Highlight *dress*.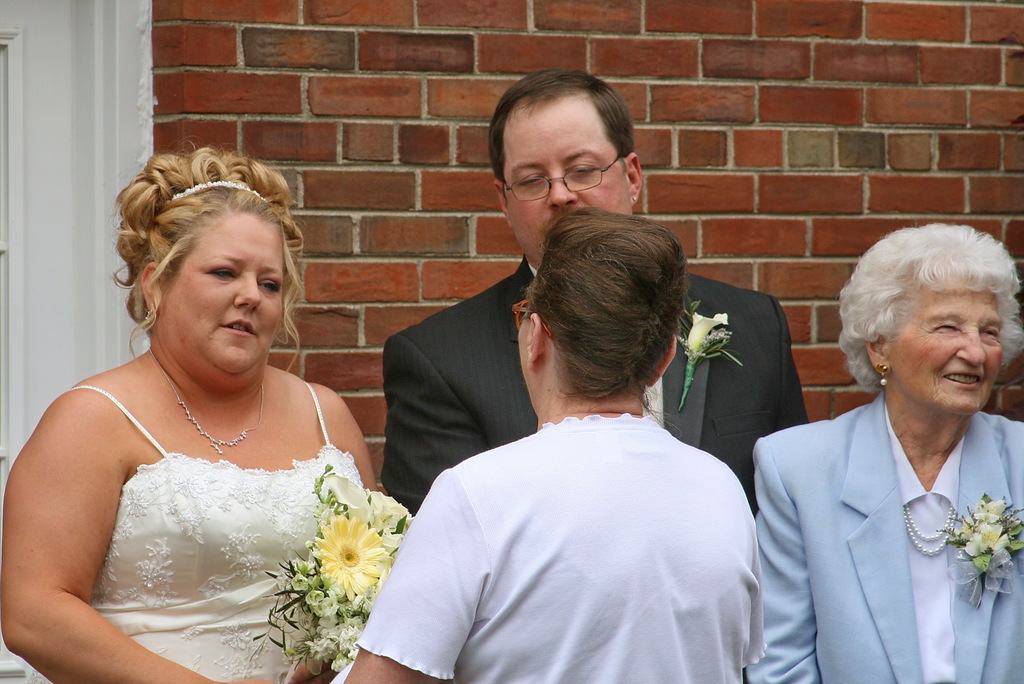
Highlighted region: [x1=28, y1=384, x2=362, y2=683].
